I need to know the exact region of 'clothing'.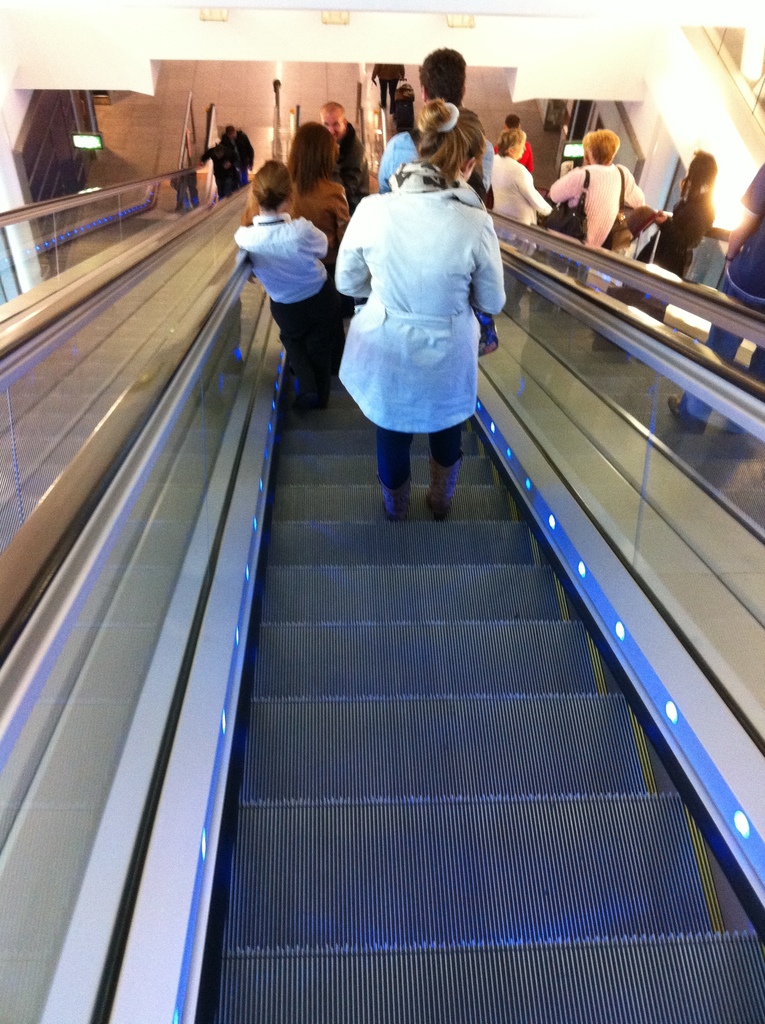
Region: (231,206,334,394).
